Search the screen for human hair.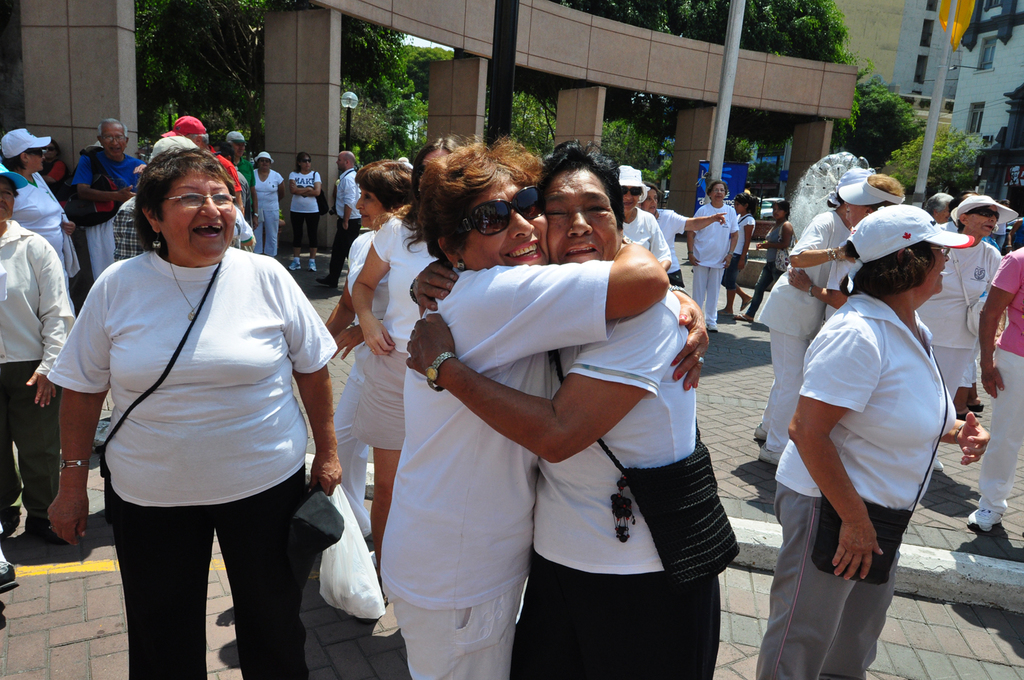
Found at {"x1": 853, "y1": 205, "x2": 939, "y2": 298}.
